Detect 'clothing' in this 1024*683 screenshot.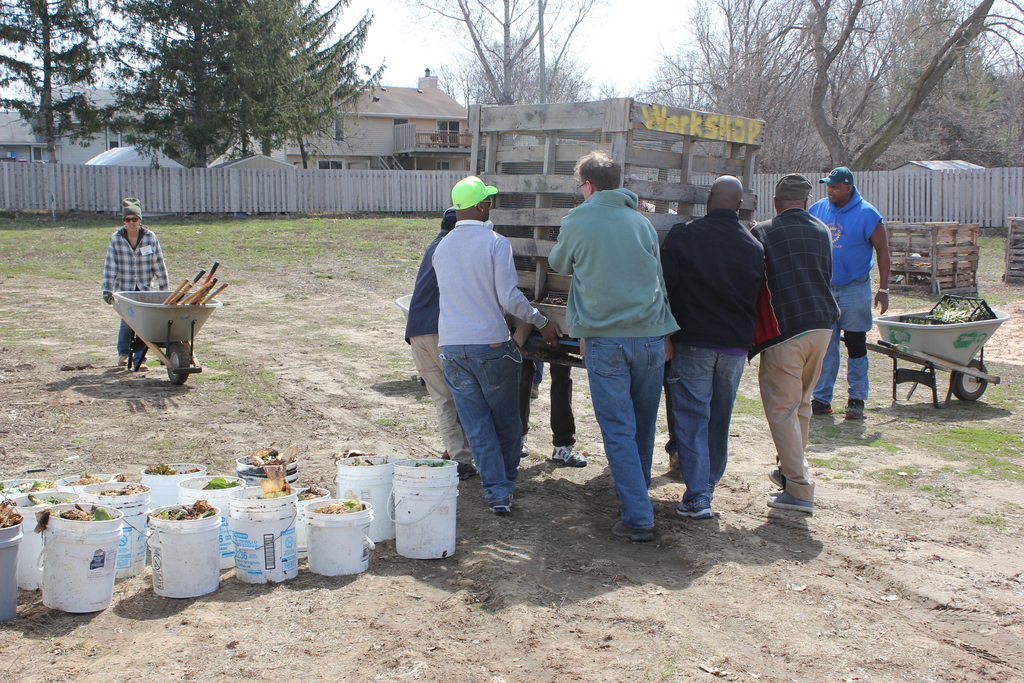
Detection: (x1=553, y1=194, x2=669, y2=554).
